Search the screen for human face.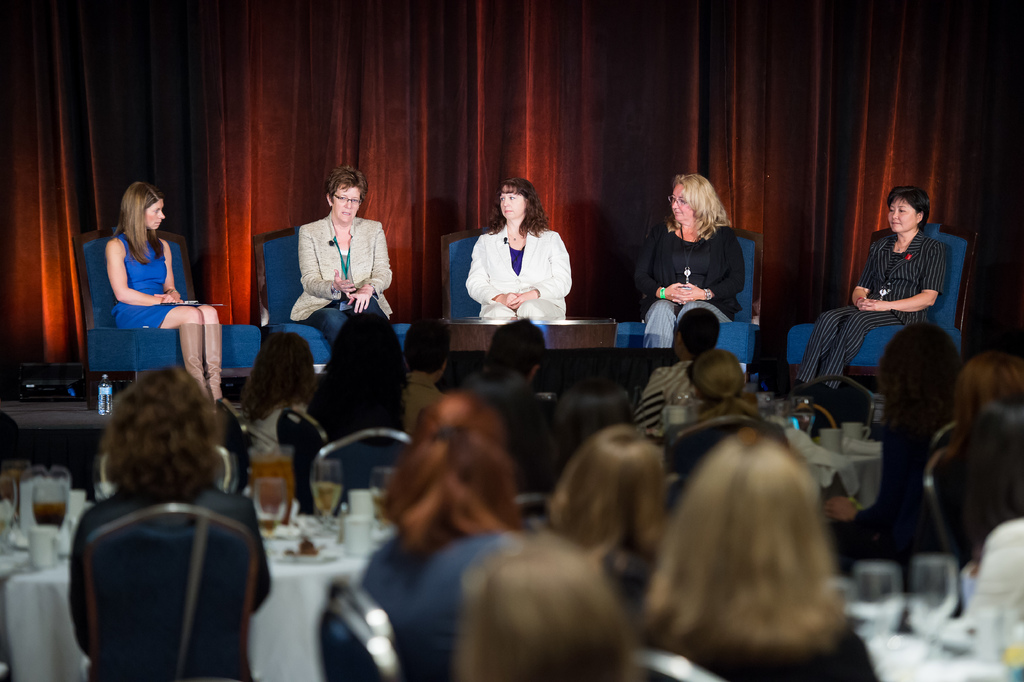
Found at x1=668, y1=183, x2=691, y2=220.
